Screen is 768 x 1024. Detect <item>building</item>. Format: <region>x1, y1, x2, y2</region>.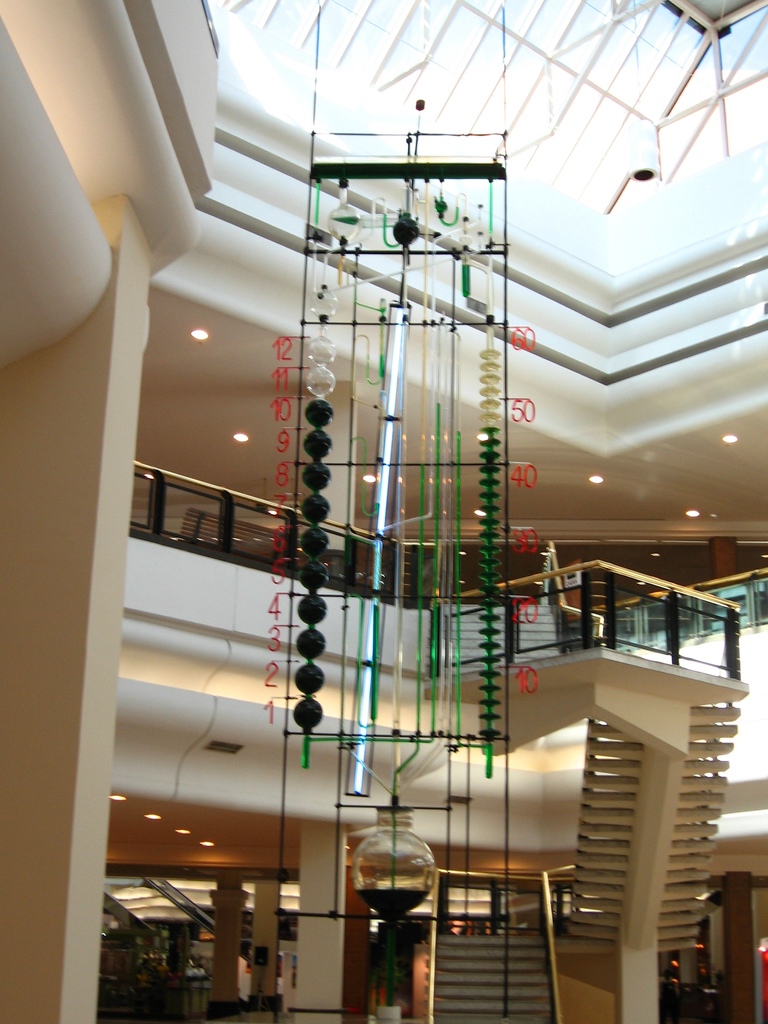
<region>0, 0, 767, 1023</region>.
